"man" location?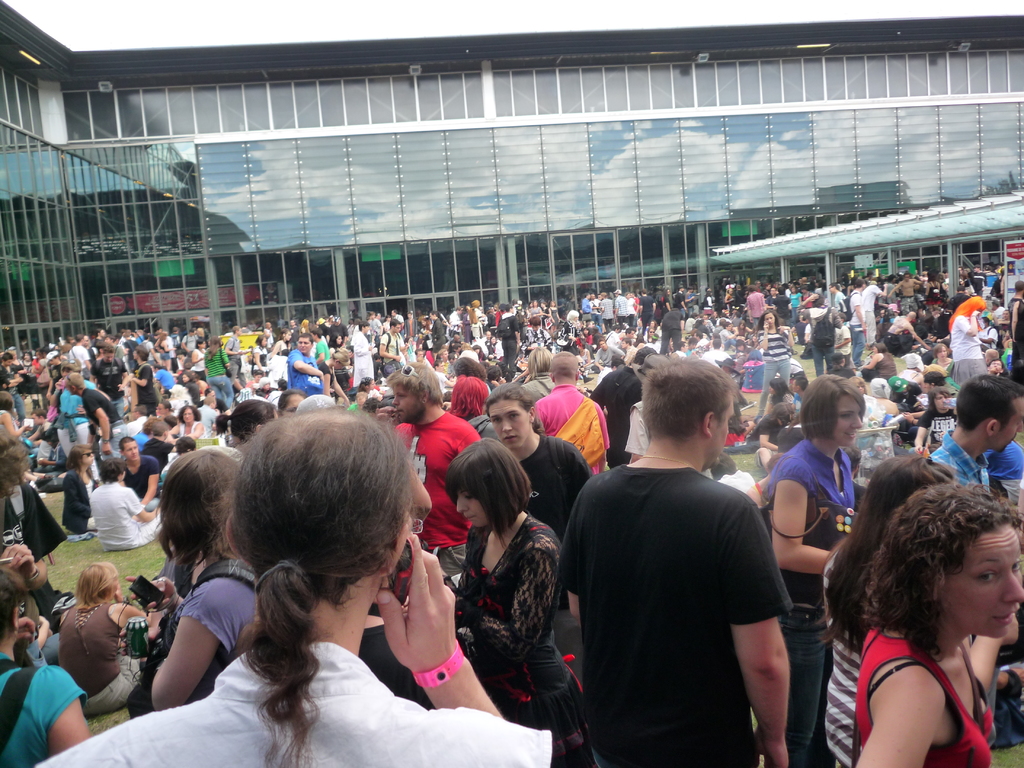
453, 308, 464, 333
